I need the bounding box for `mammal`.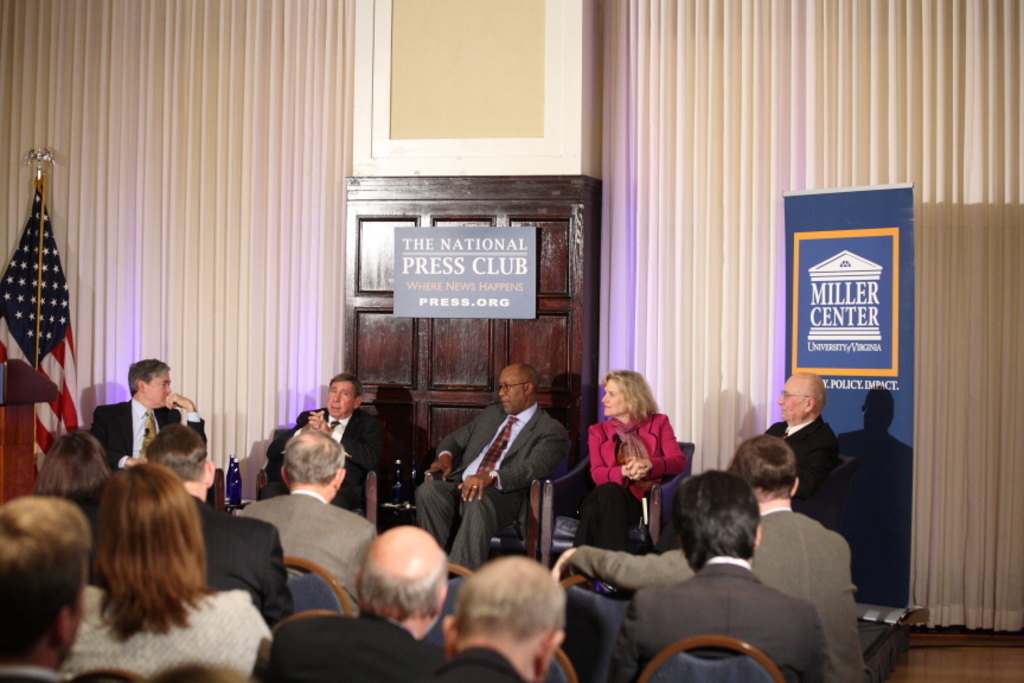
Here it is: BBox(0, 487, 90, 682).
